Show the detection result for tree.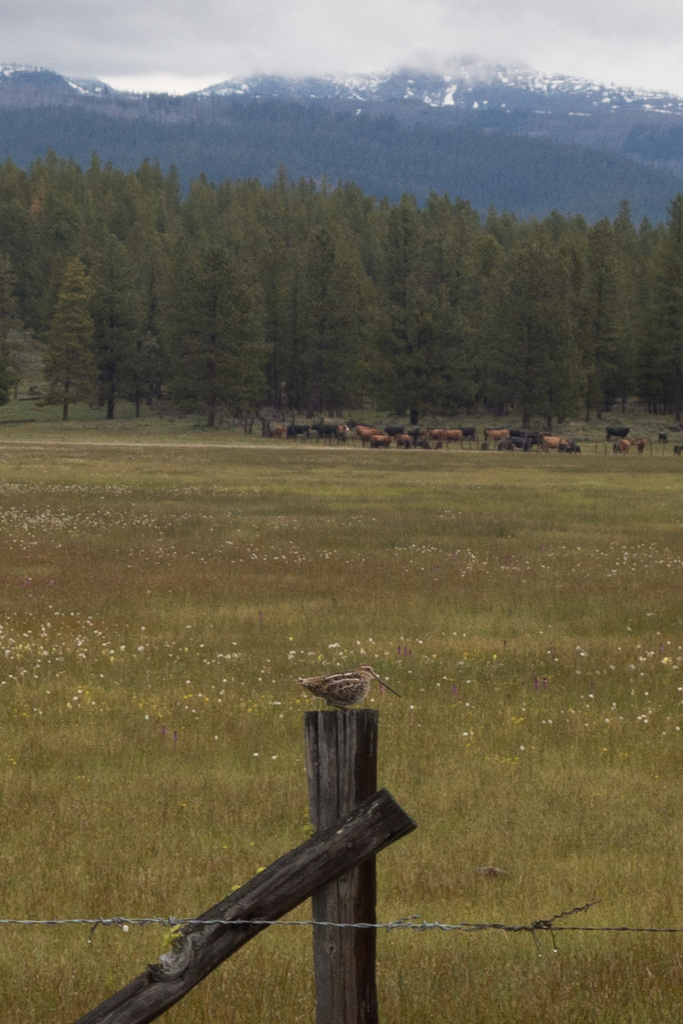
35/257/98/432.
